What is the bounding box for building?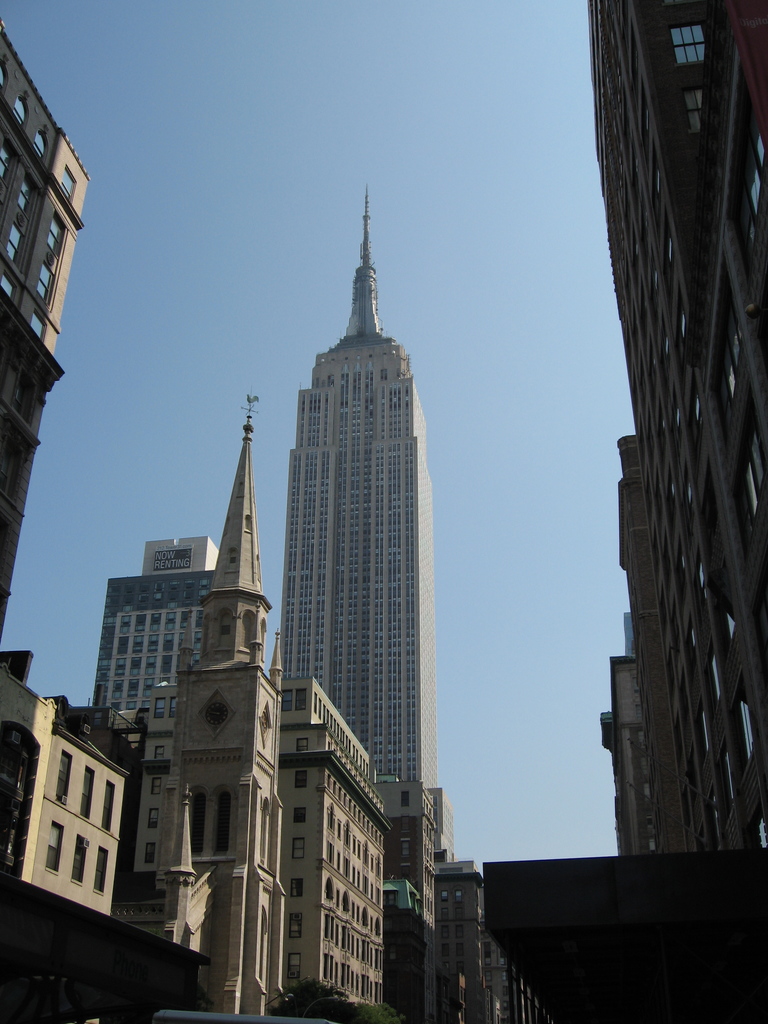
280,185,432,787.
